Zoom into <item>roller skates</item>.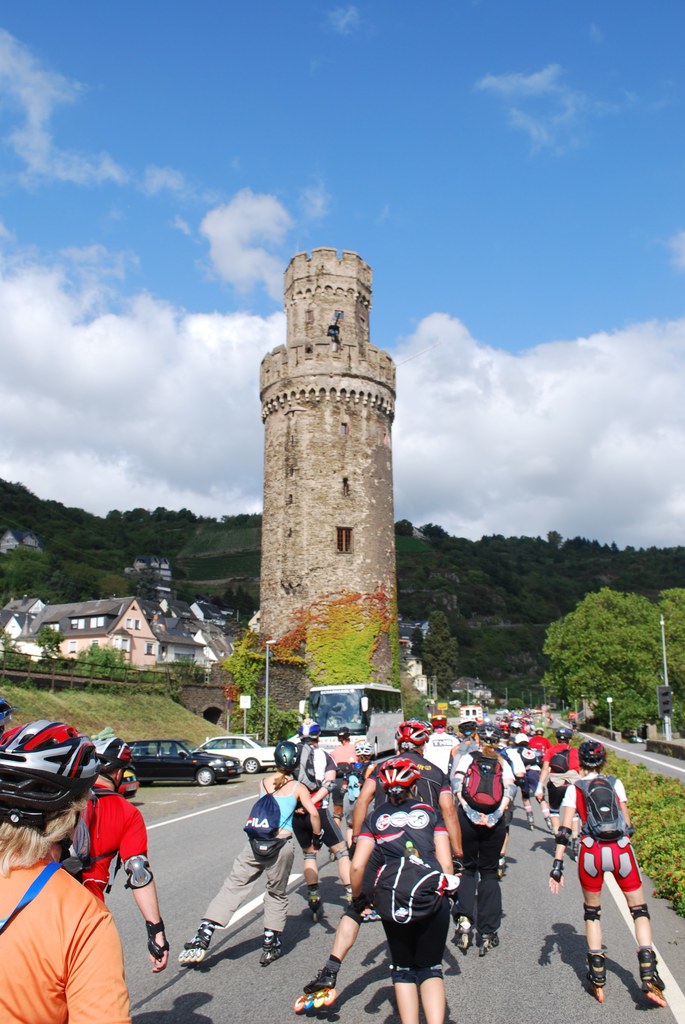
Zoom target: [x1=476, y1=934, x2=503, y2=957].
